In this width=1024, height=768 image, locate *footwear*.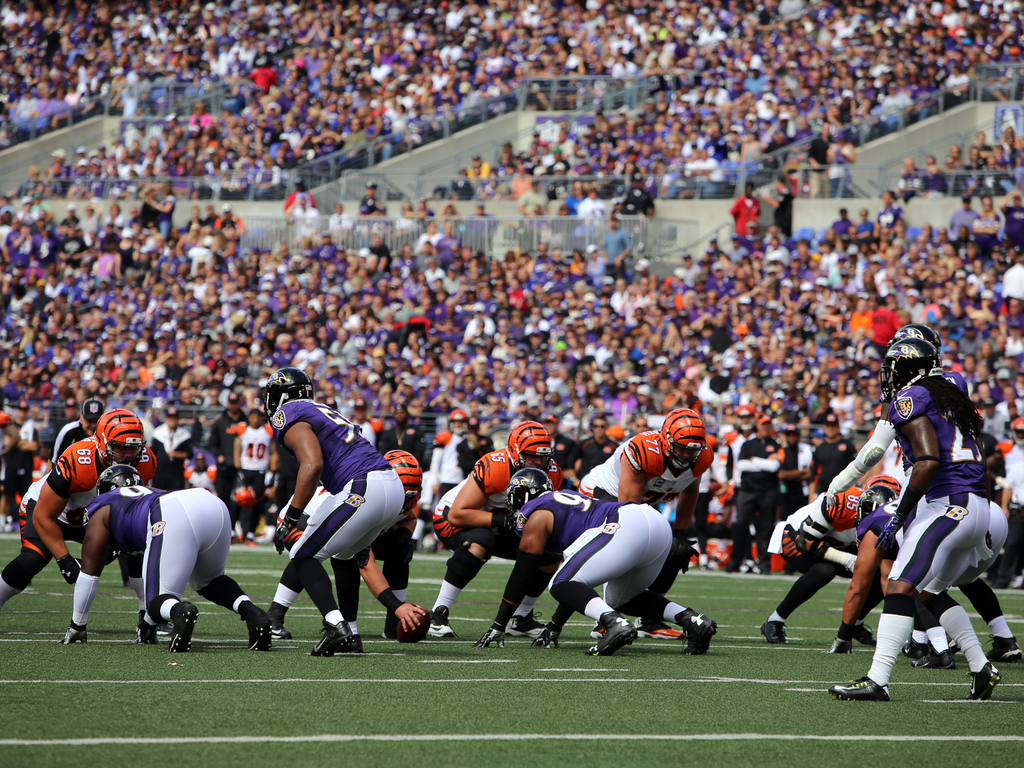
Bounding box: 905 636 932 655.
